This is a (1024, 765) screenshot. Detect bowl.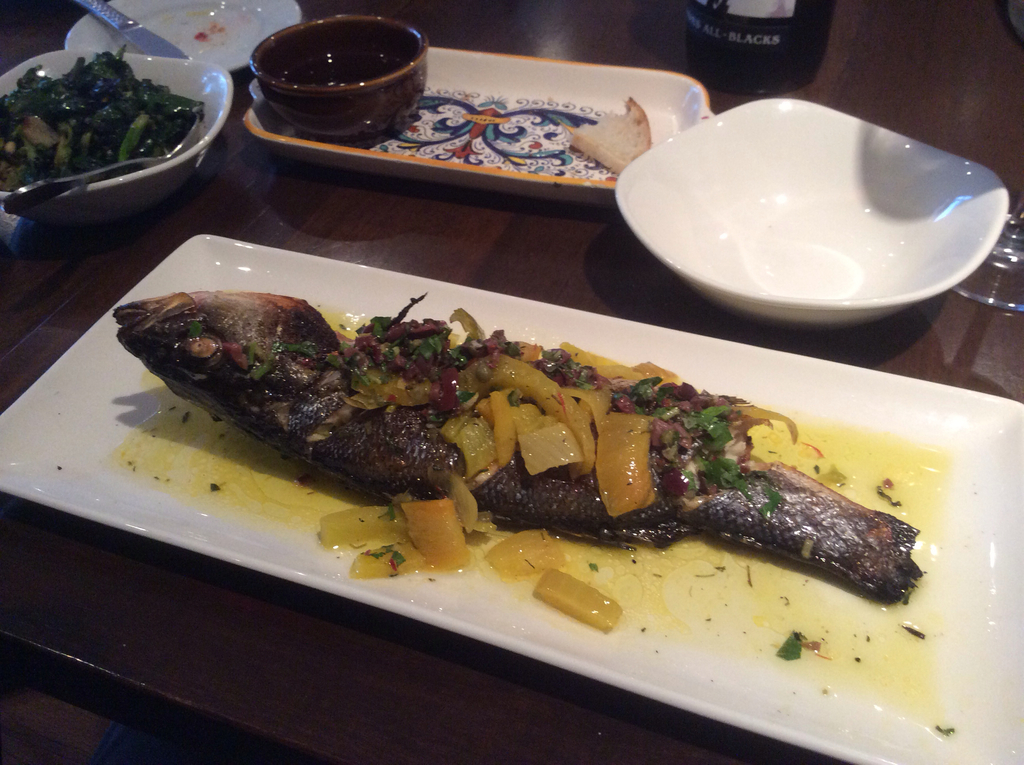
(left=619, top=90, right=1000, bottom=337).
